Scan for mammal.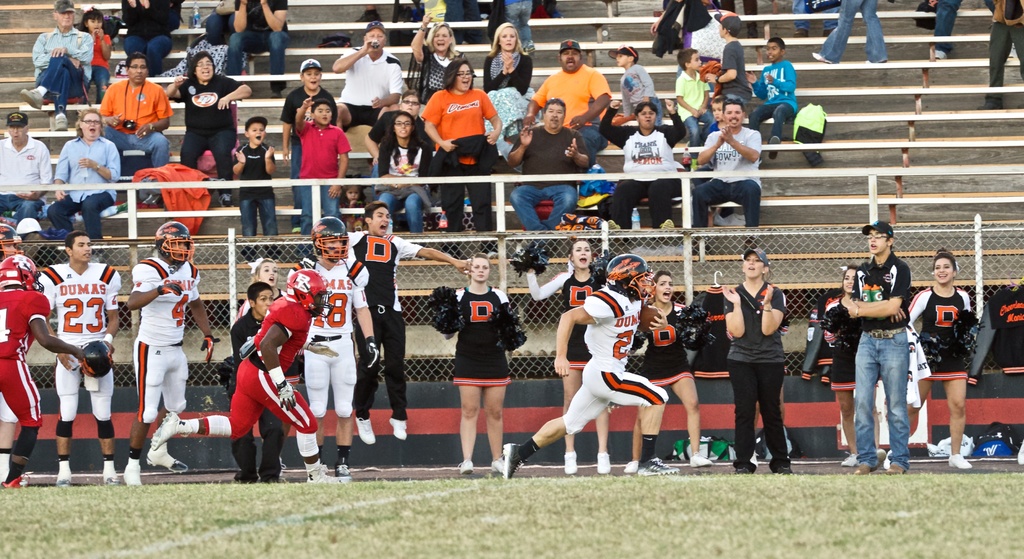
Scan result: {"x1": 232, "y1": 117, "x2": 280, "y2": 253}.
